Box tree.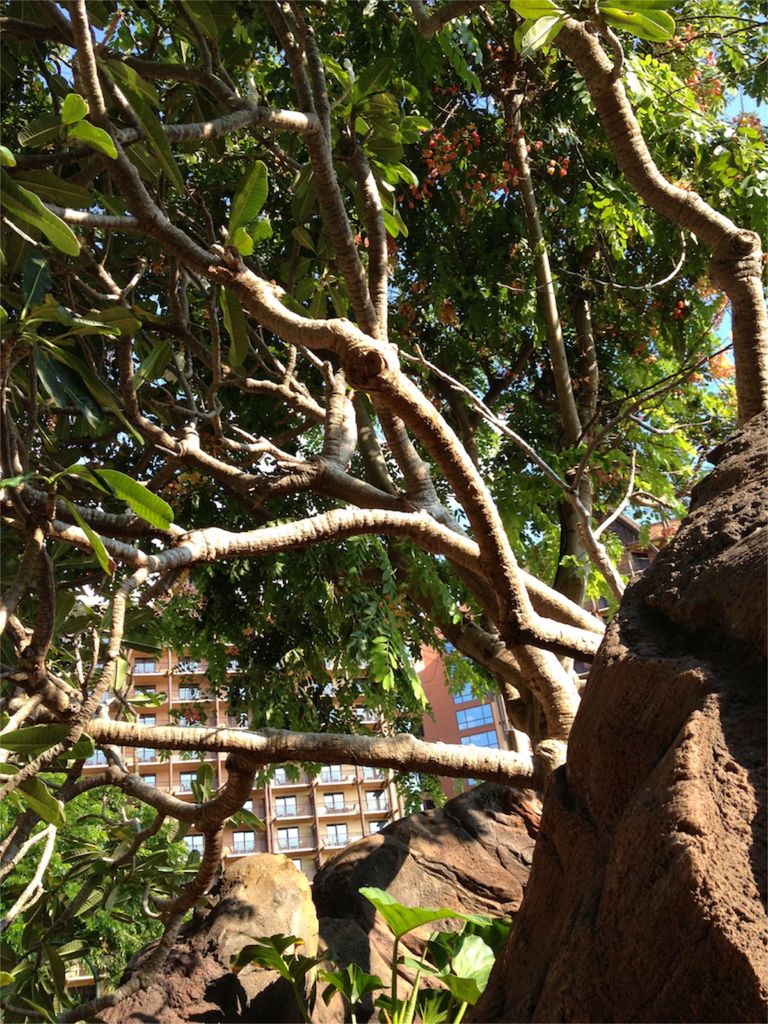
l=2, t=1, r=767, b=1022.
